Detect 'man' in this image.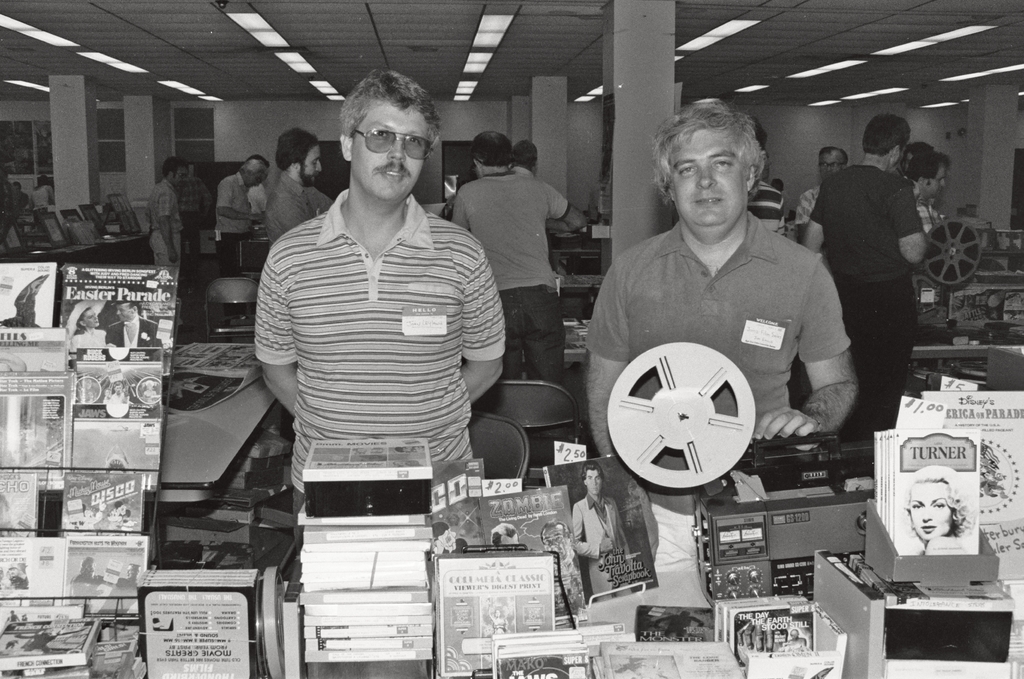
Detection: [left=104, top=387, right=113, bottom=402].
